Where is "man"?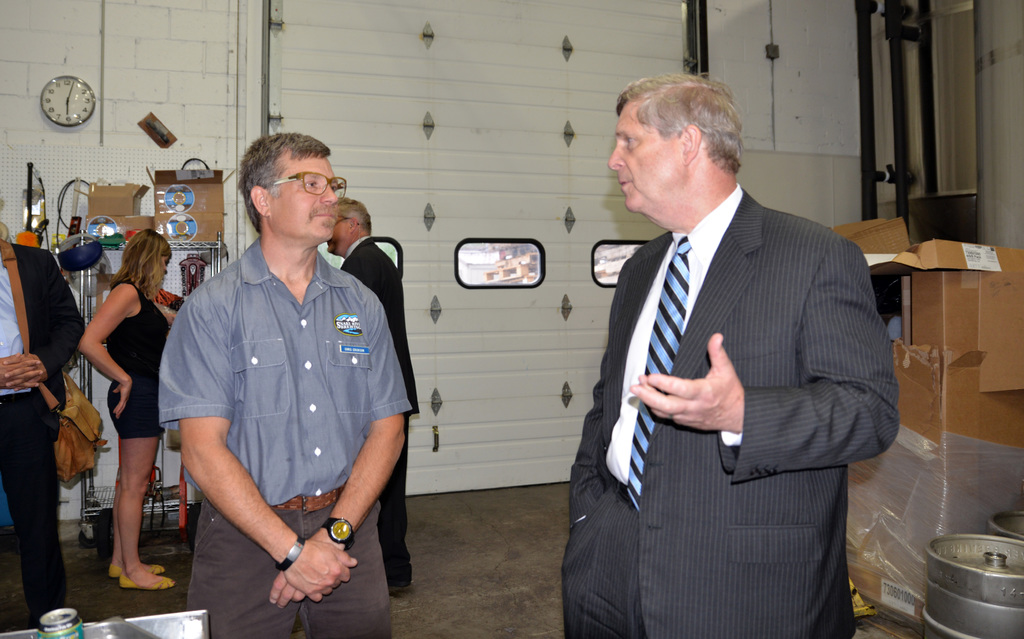
{"left": 0, "top": 235, "right": 81, "bottom": 629}.
